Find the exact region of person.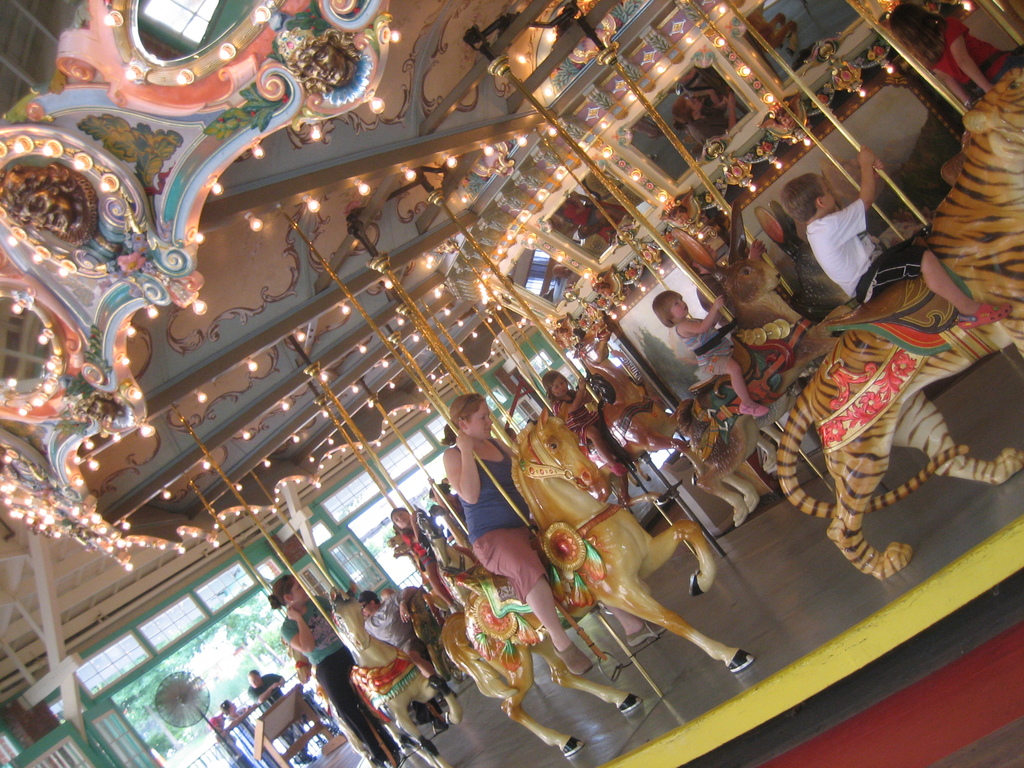
Exact region: <region>365, 591, 437, 686</region>.
